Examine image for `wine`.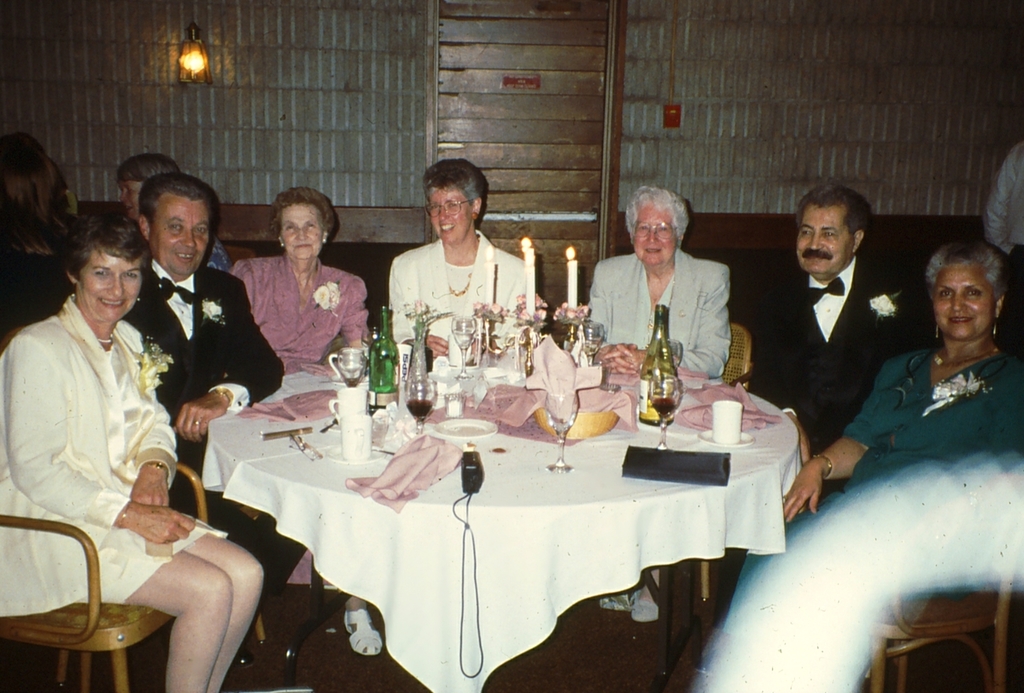
Examination result: 402,401,430,420.
